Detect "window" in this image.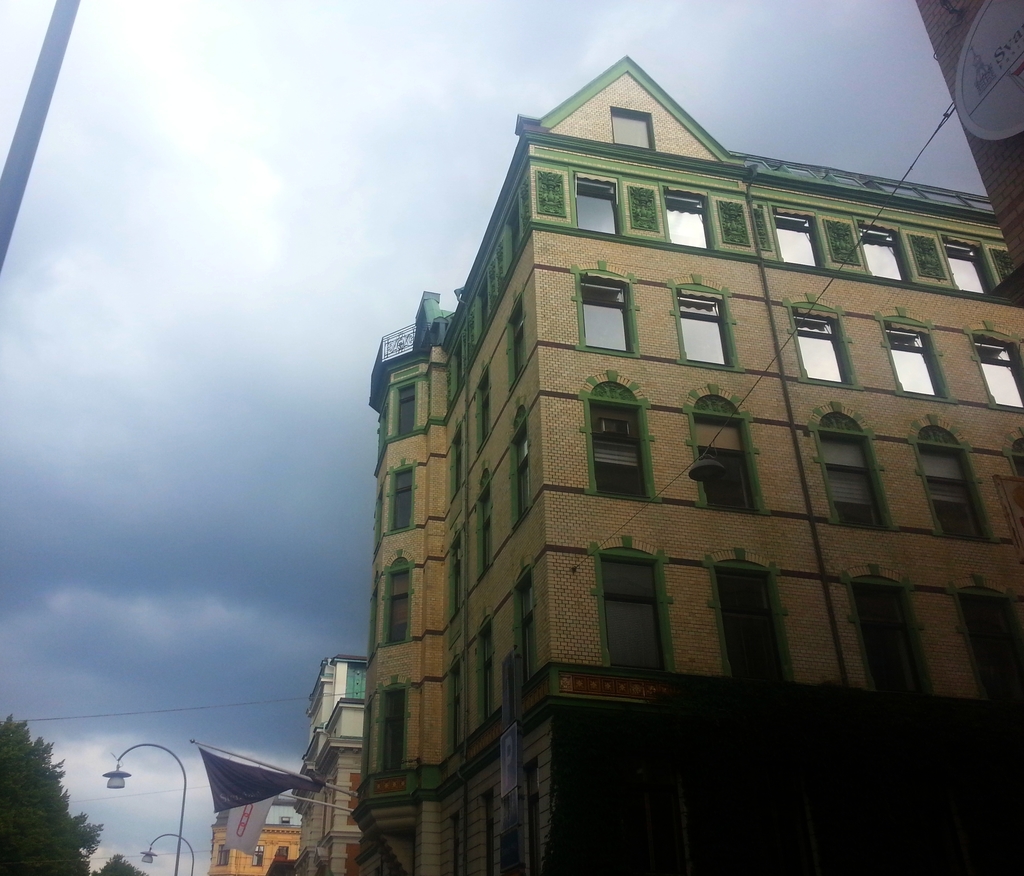
Detection: BBox(671, 269, 752, 386).
